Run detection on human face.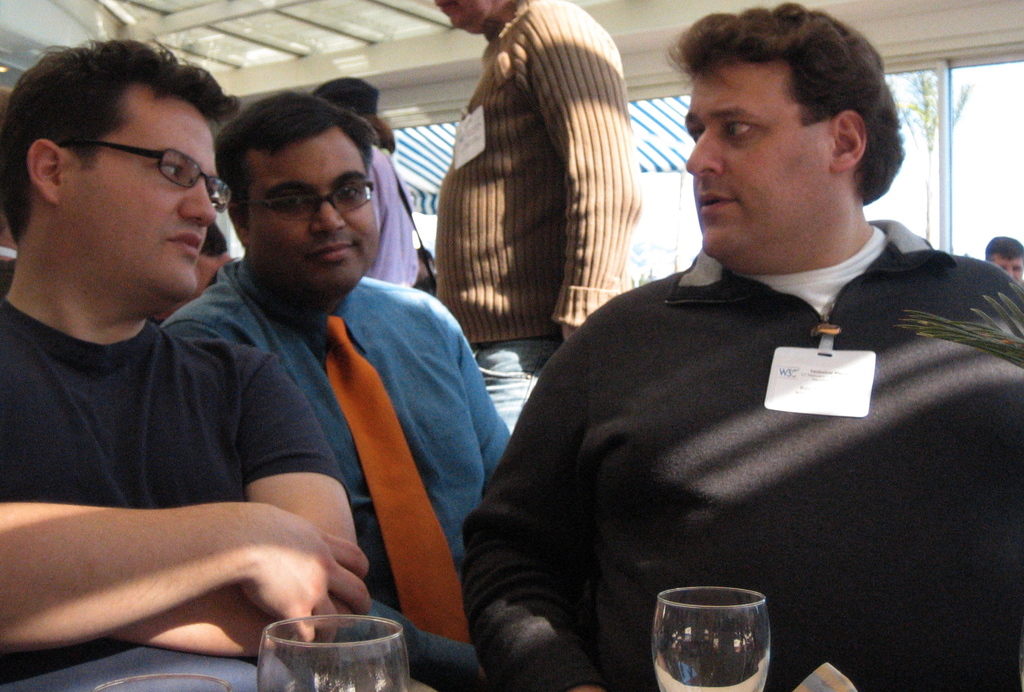
Result: left=994, top=252, right=1023, bottom=282.
